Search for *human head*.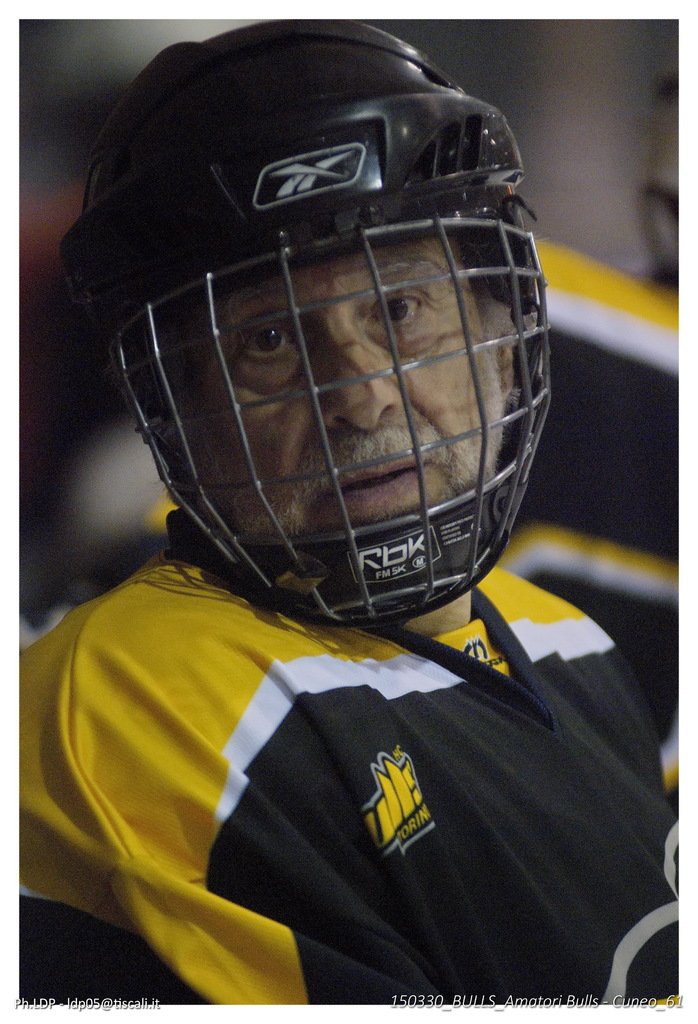
Found at <box>93,34,540,635</box>.
